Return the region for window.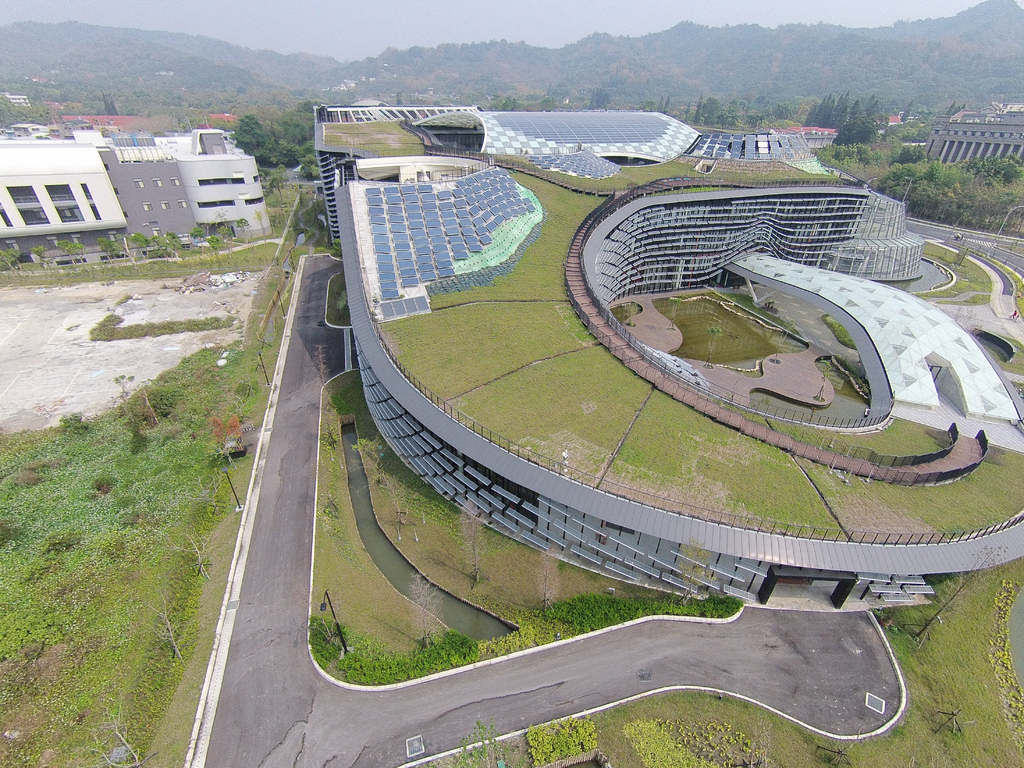
116, 188, 120, 192.
